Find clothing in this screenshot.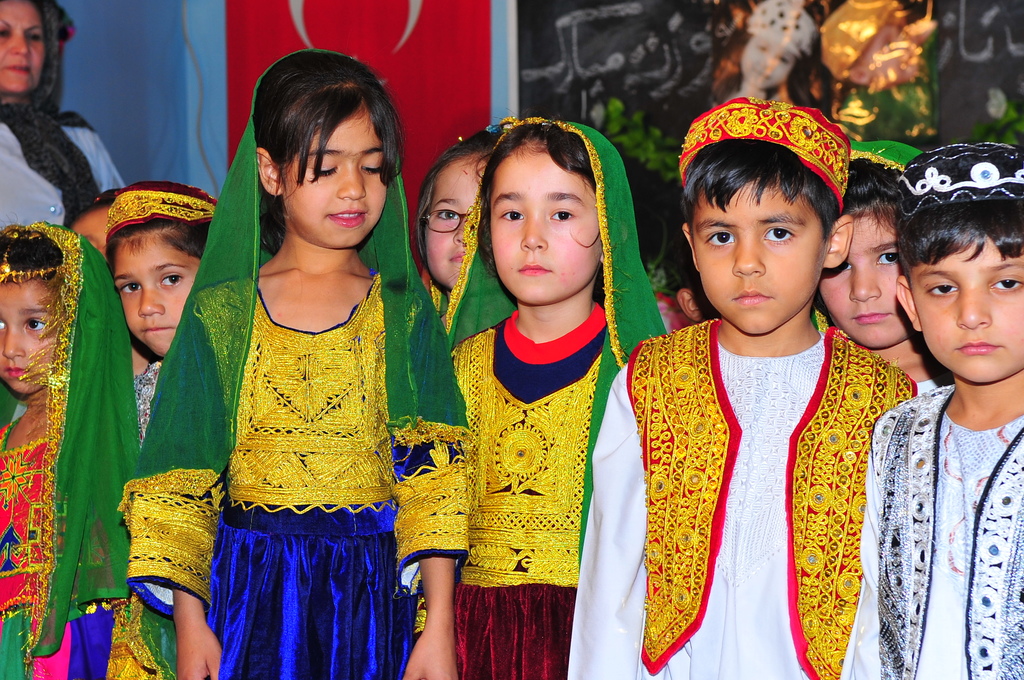
The bounding box for clothing is select_region(0, 395, 104, 679).
